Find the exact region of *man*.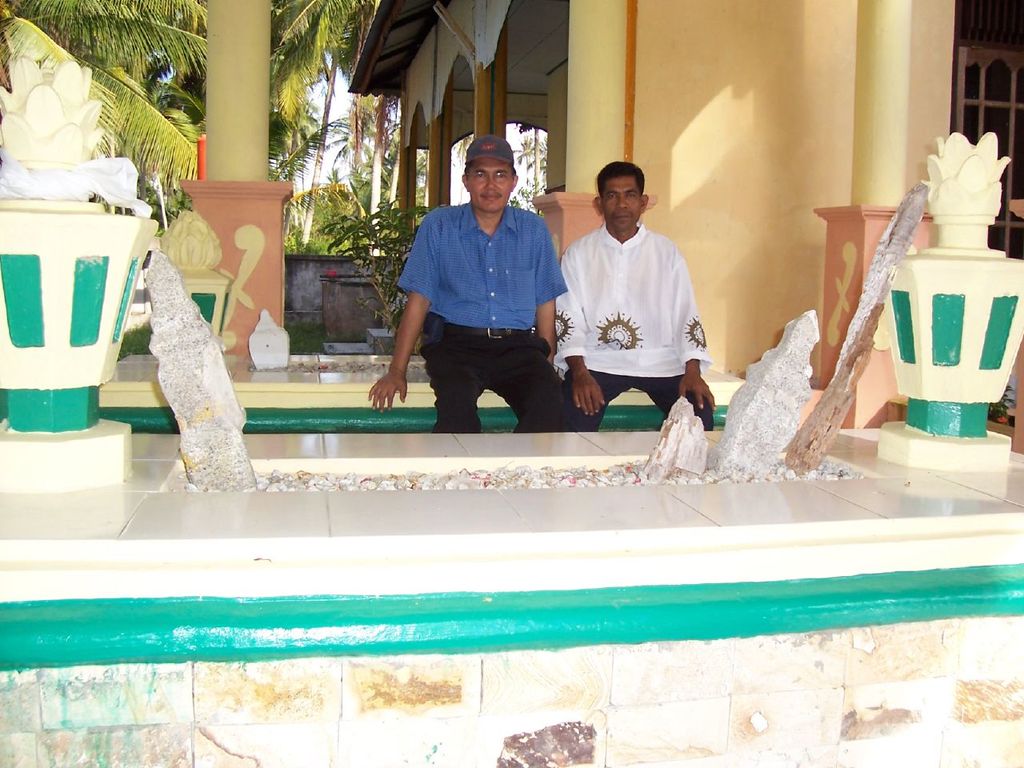
Exact region: crop(374, 149, 569, 436).
